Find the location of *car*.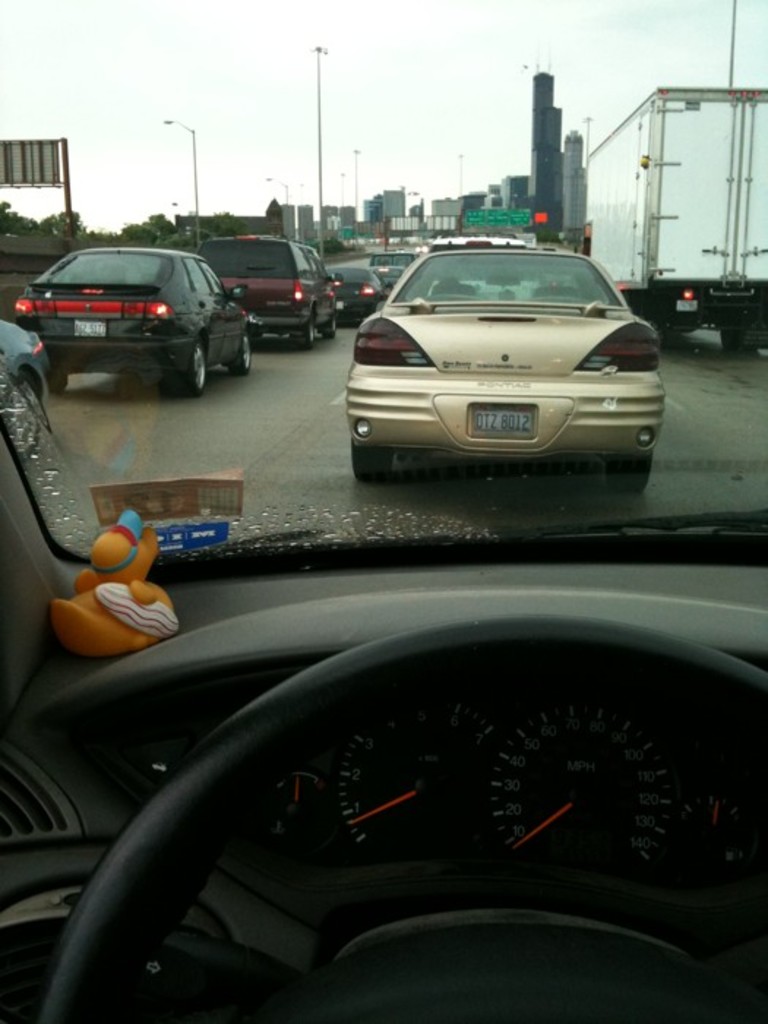
Location: (x1=0, y1=315, x2=47, y2=408).
